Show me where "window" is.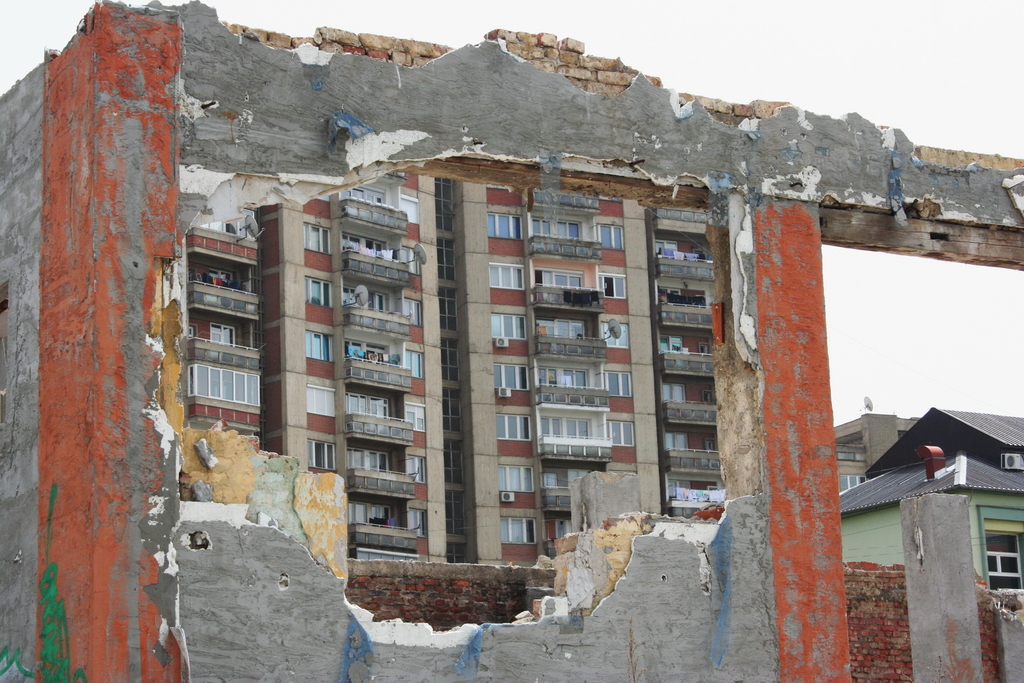
"window" is at bbox(605, 416, 637, 447).
